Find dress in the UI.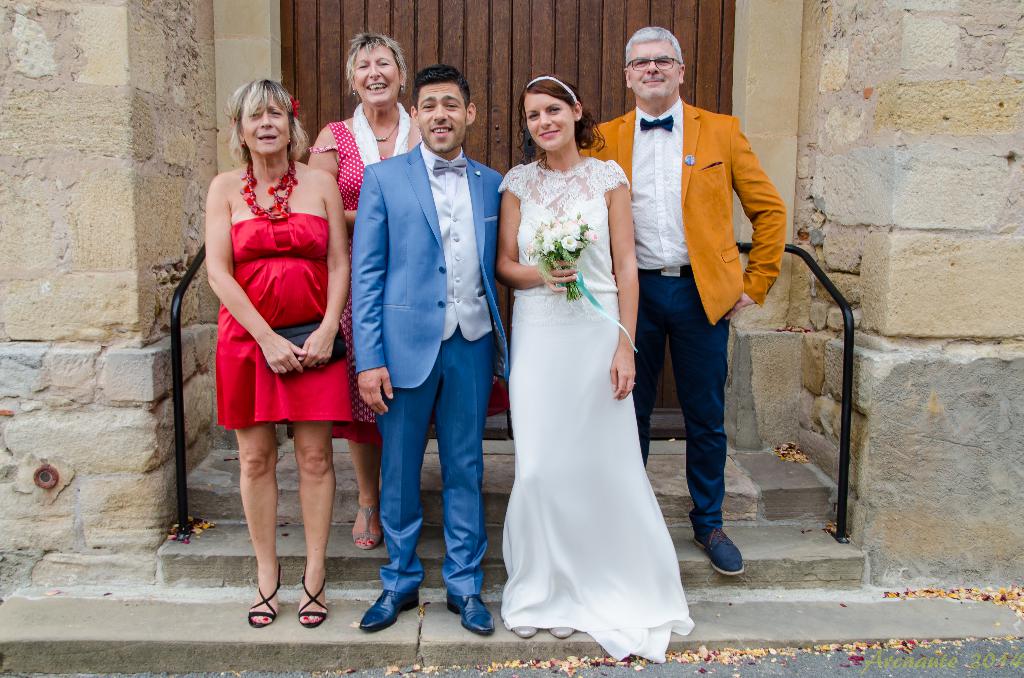
UI element at region(332, 120, 509, 446).
